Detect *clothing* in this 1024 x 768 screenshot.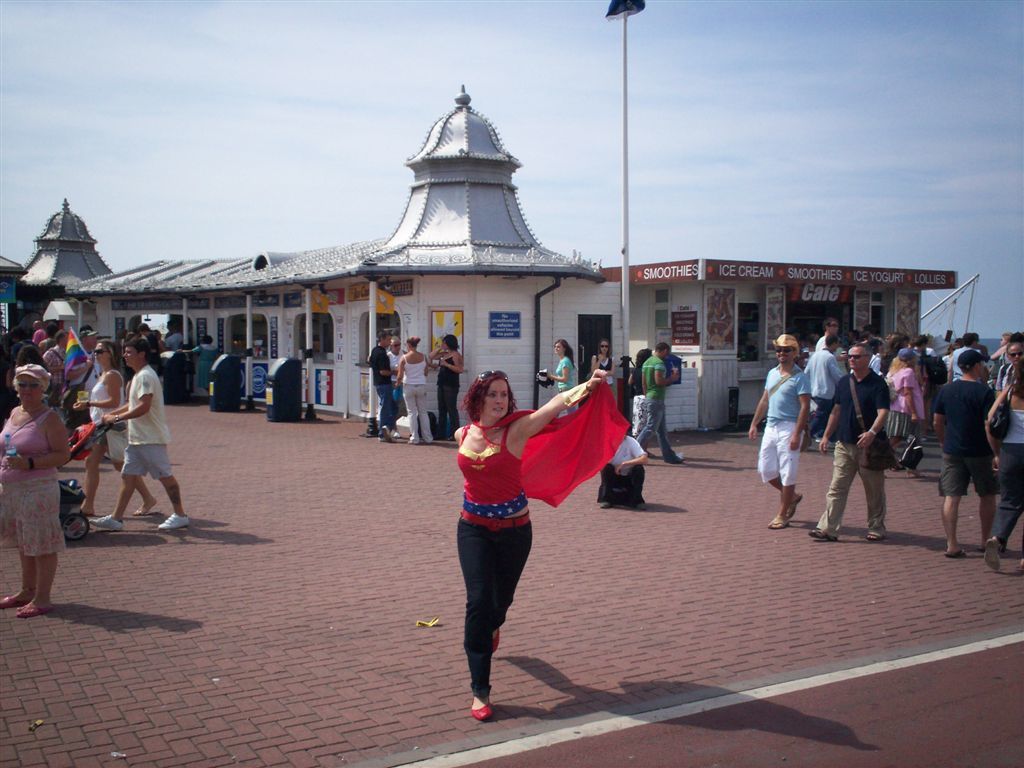
Detection: crop(434, 350, 458, 439).
